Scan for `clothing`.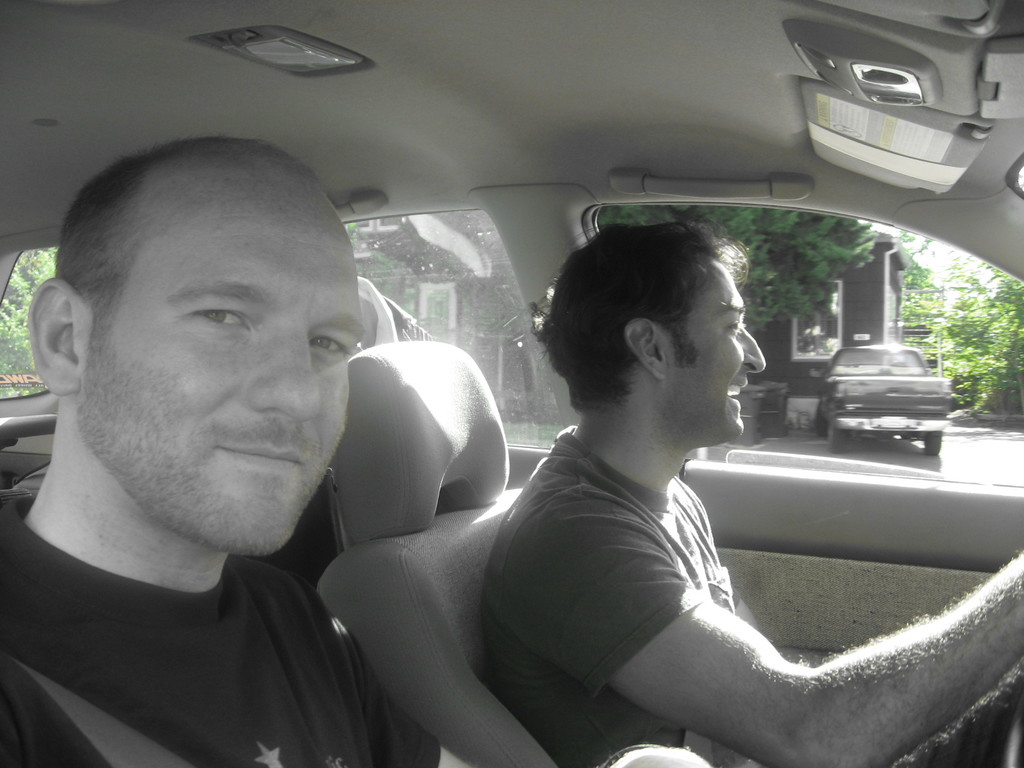
Scan result: (0, 493, 439, 767).
